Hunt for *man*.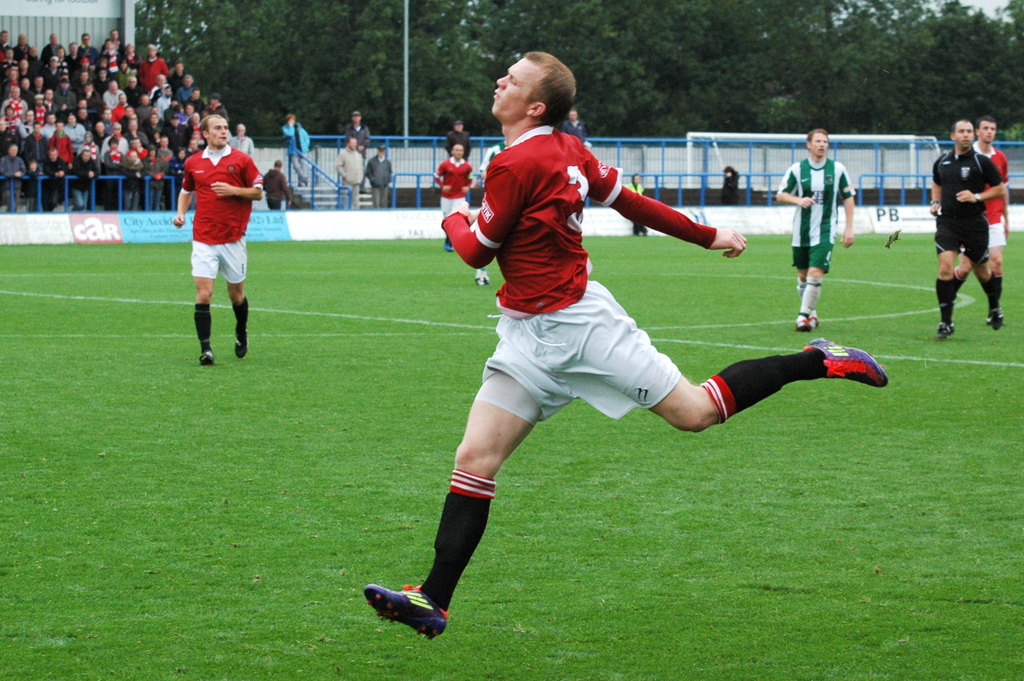
Hunted down at [x1=971, y1=110, x2=1023, y2=313].
